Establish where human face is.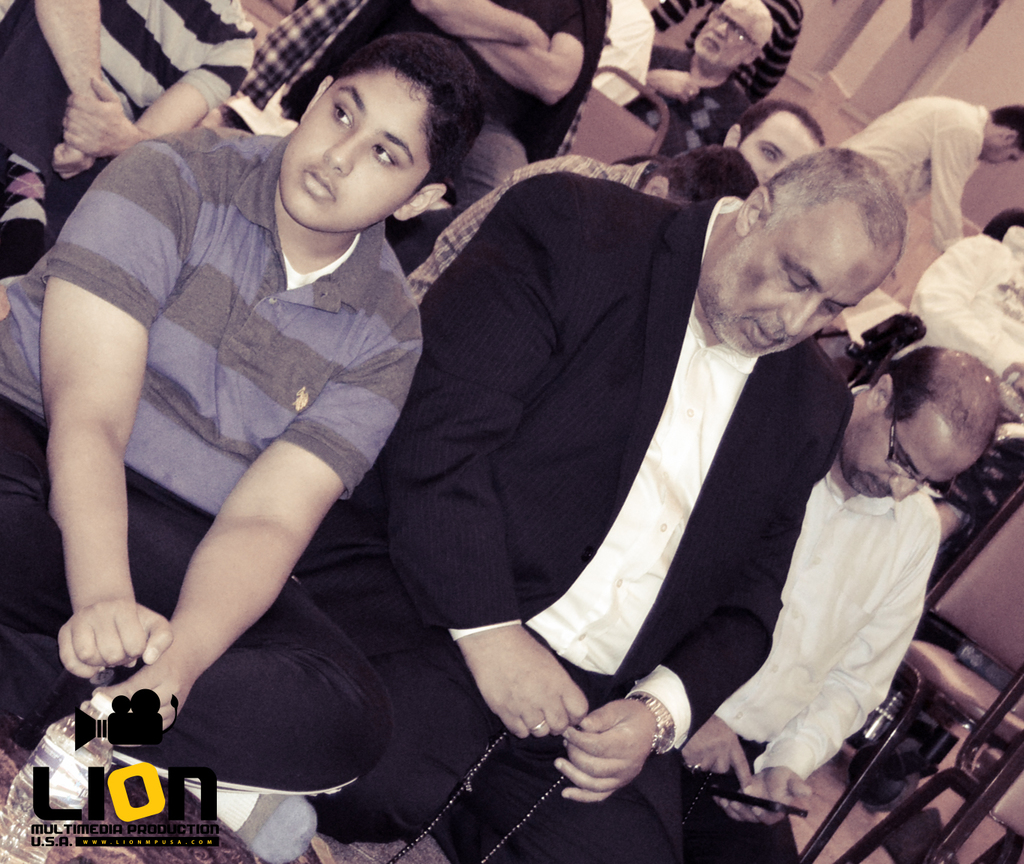
Established at 707,189,887,353.
